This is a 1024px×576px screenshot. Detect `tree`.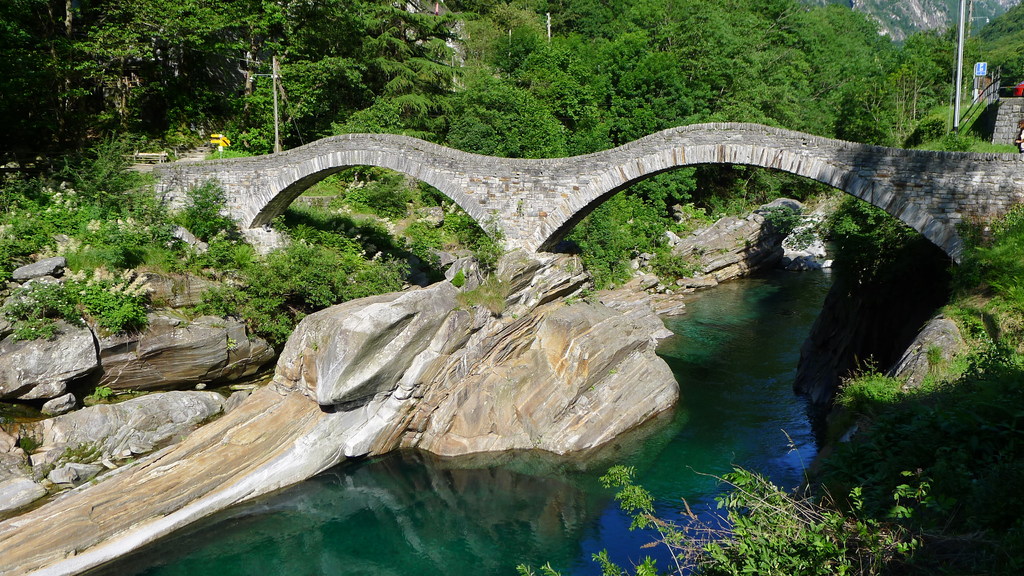
680:0:765:104.
